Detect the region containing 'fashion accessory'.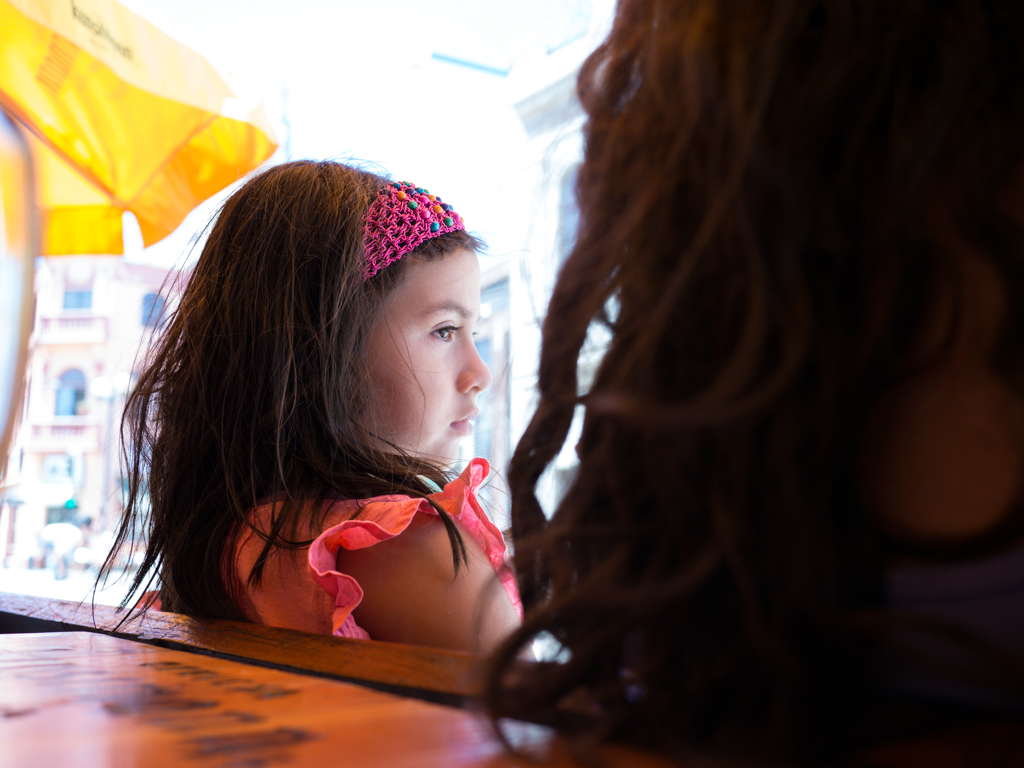
<bbox>351, 178, 460, 283</bbox>.
